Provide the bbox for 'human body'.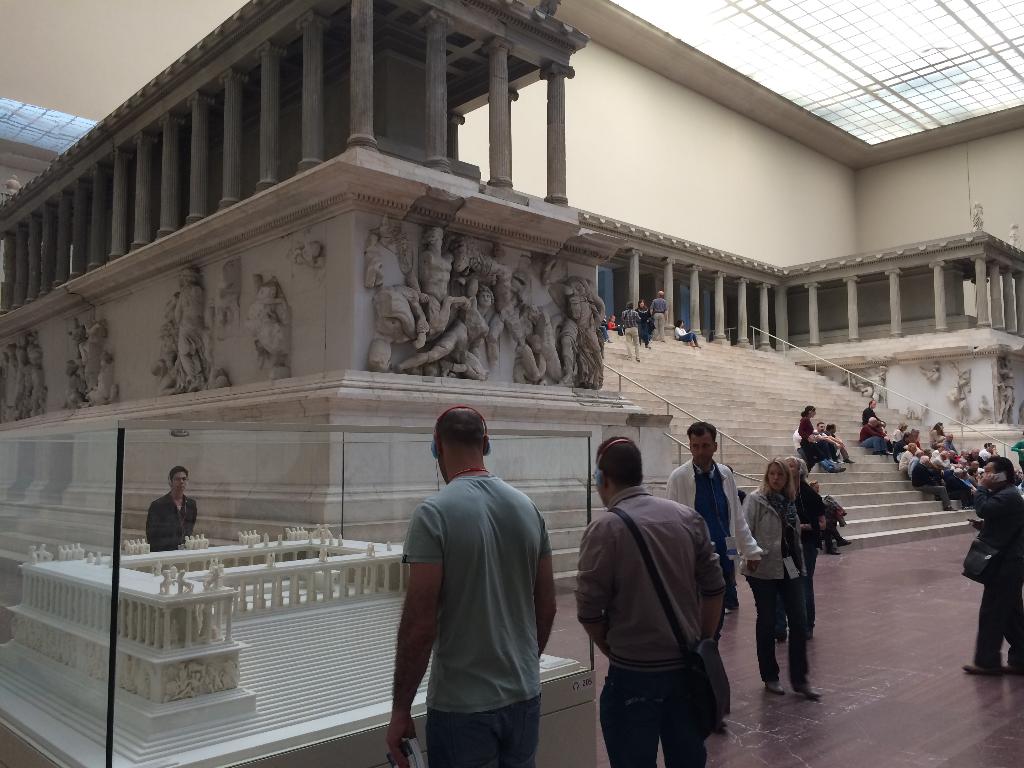
detection(737, 458, 822, 706).
